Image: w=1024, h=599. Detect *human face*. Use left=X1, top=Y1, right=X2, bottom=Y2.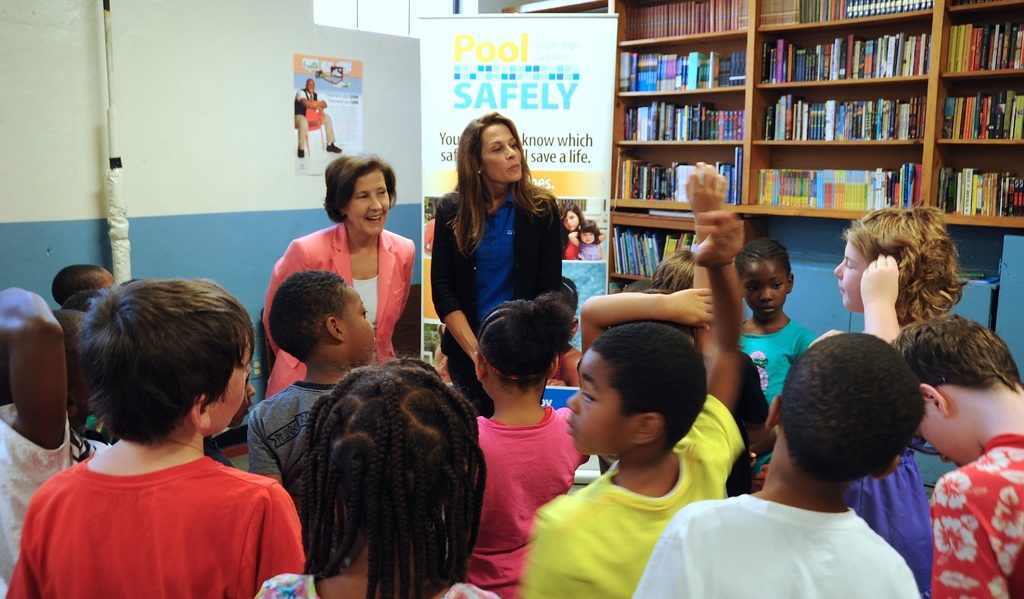
left=351, top=168, right=390, bottom=231.
